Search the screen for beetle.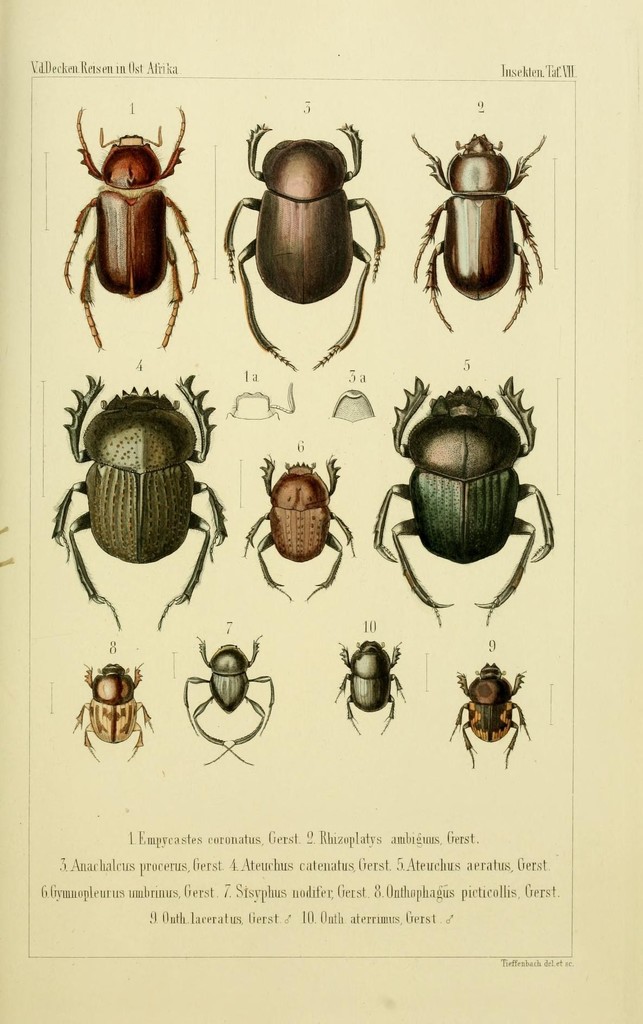
Found at (x1=237, y1=452, x2=361, y2=605).
